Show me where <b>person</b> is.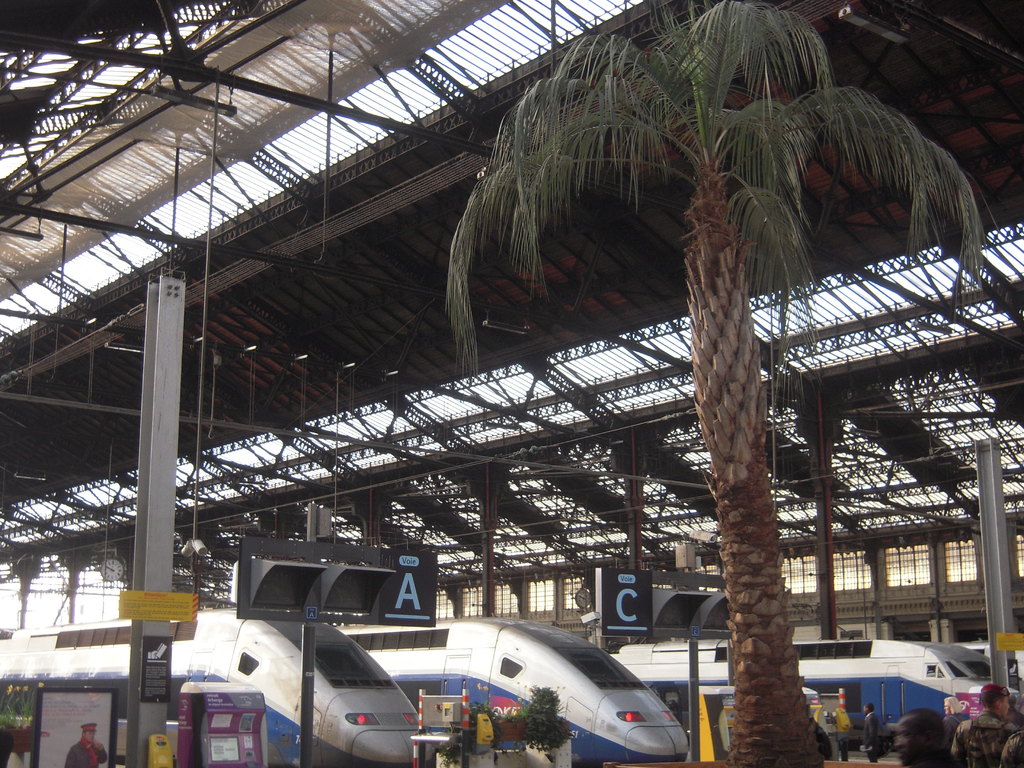
<b>person</b> is at [left=952, top=683, right=1023, bottom=767].
